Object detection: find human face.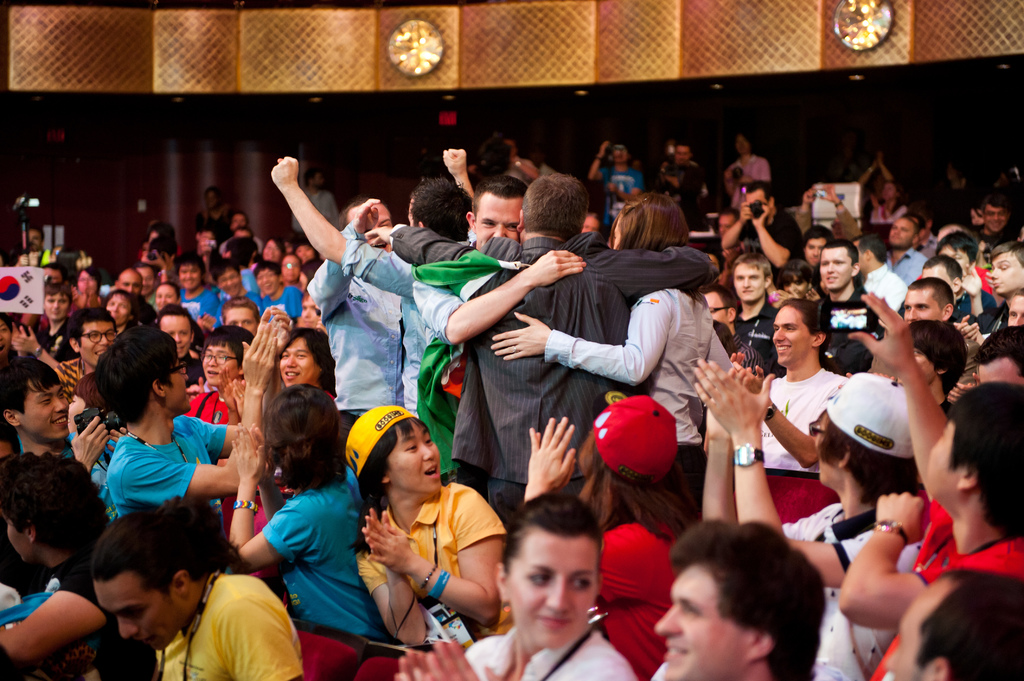
select_region(988, 250, 1023, 296).
